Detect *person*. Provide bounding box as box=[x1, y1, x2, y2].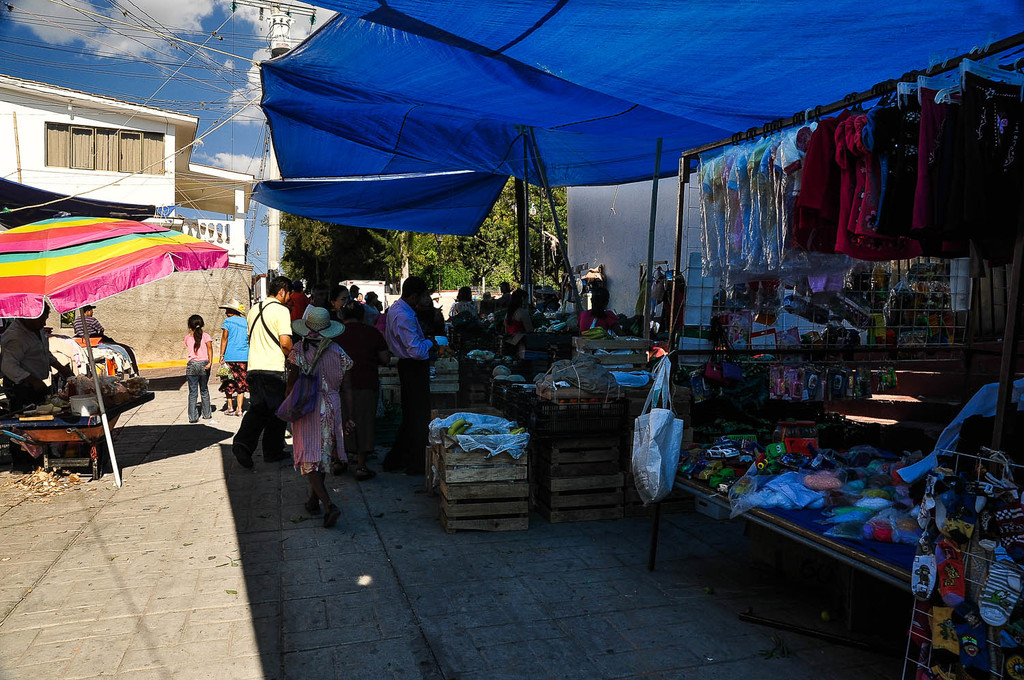
box=[221, 300, 249, 419].
